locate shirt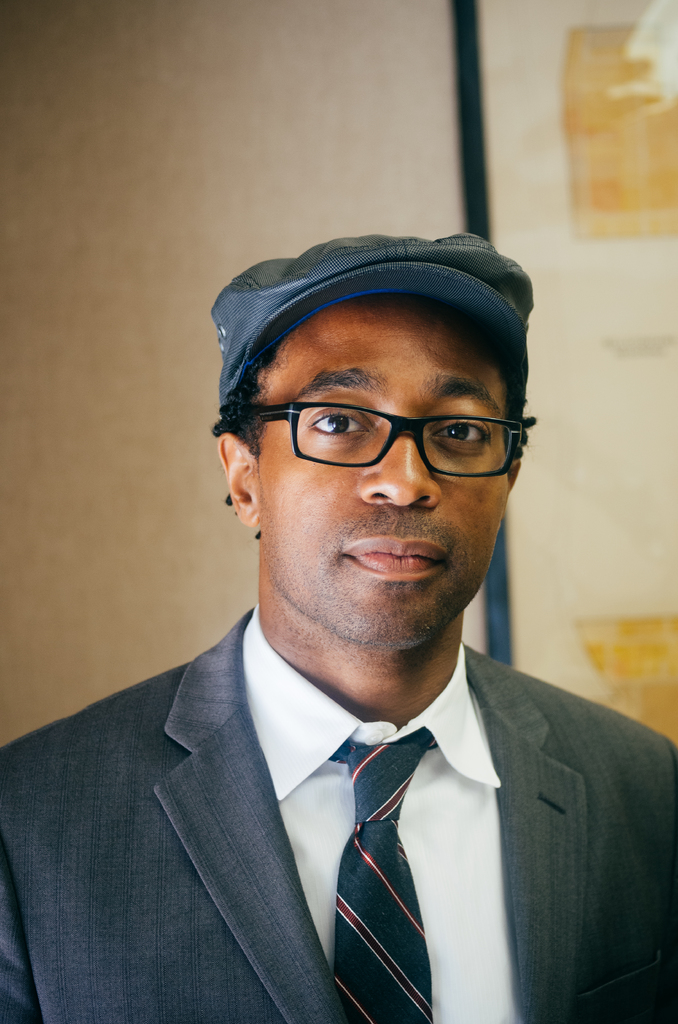
[242, 603, 522, 1023]
